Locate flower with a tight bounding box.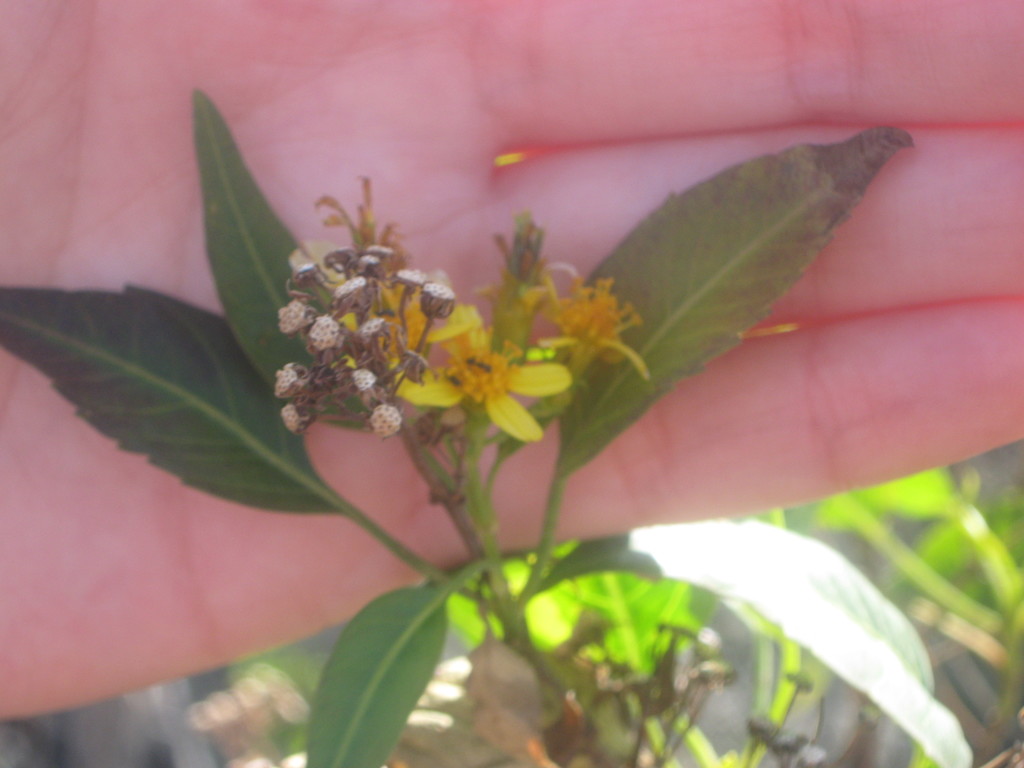
(544,281,648,410).
